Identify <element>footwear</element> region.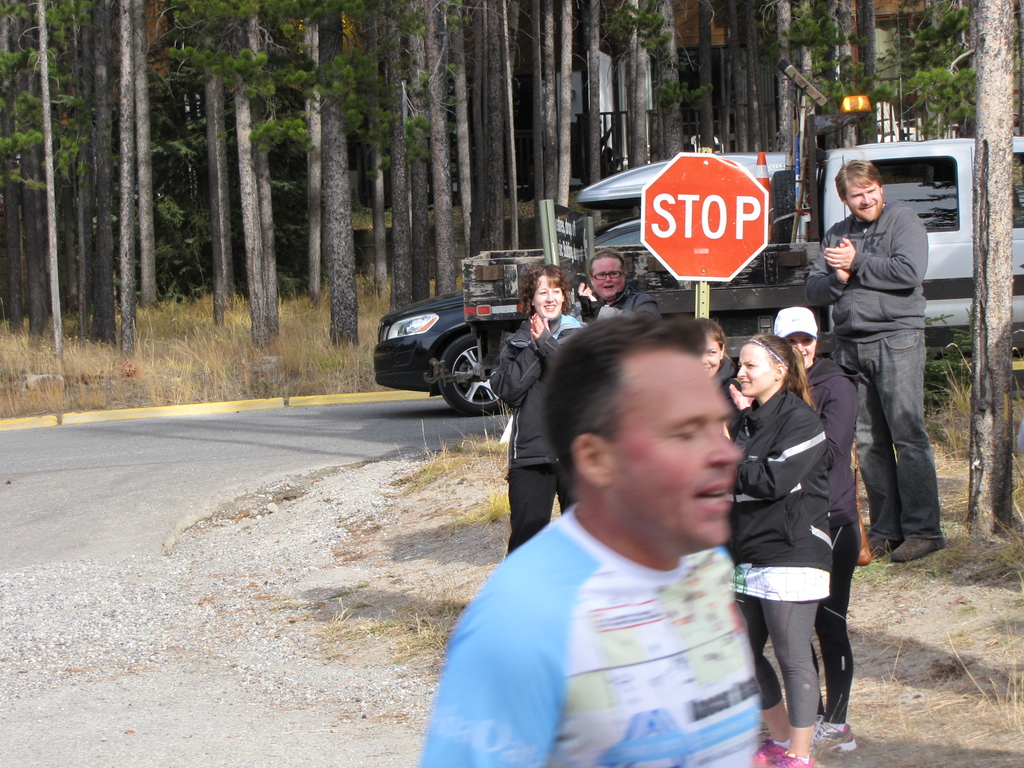
Region: <region>891, 537, 948, 563</region>.
